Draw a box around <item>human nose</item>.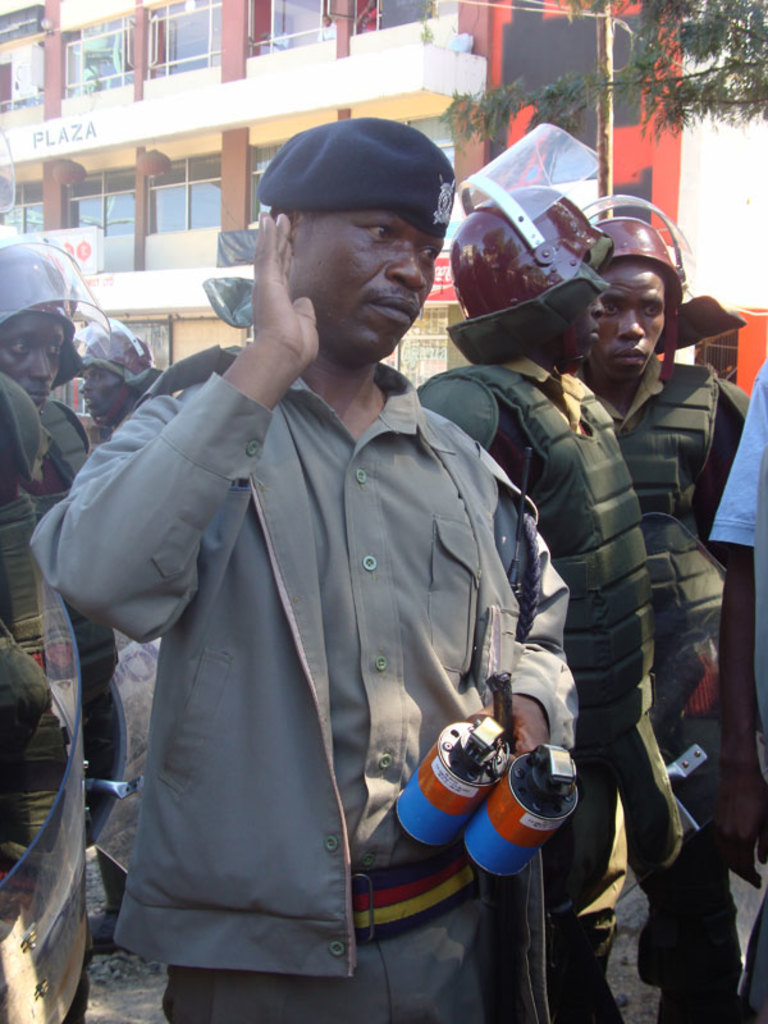
box(81, 378, 93, 397).
